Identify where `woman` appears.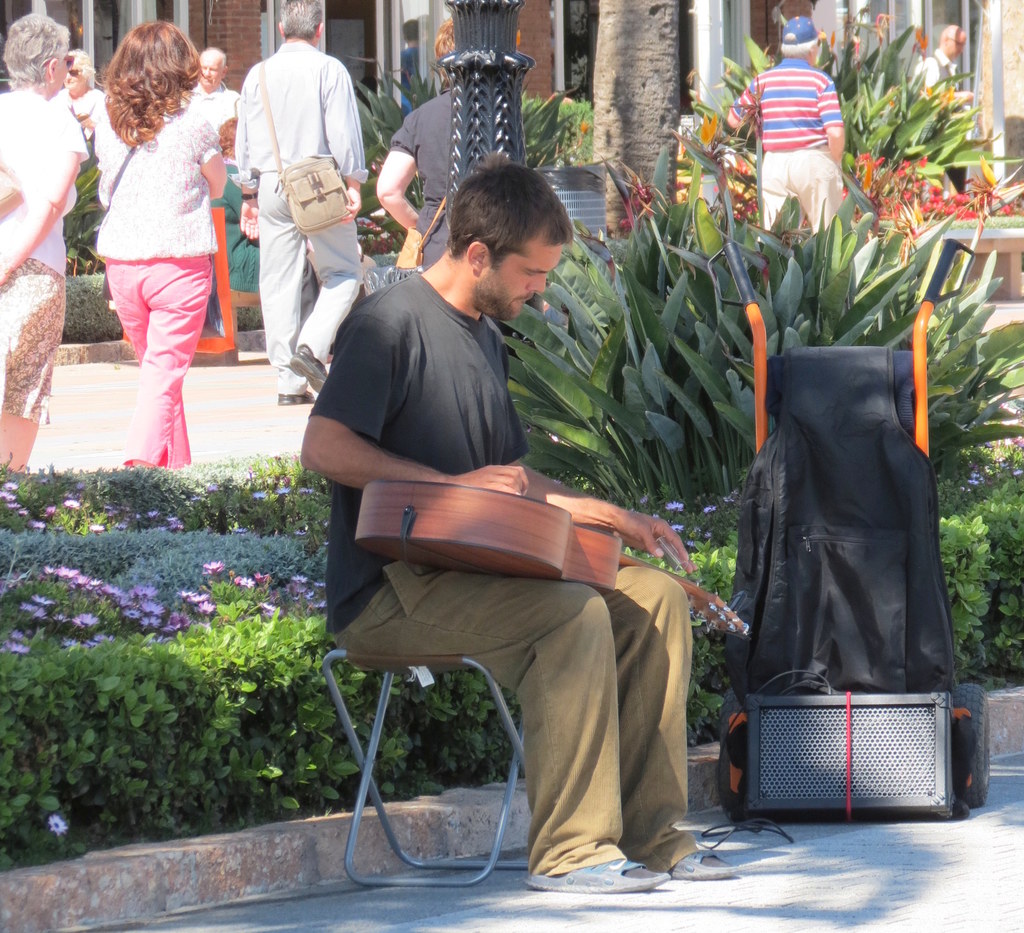
Appears at 61:47:103:136.
